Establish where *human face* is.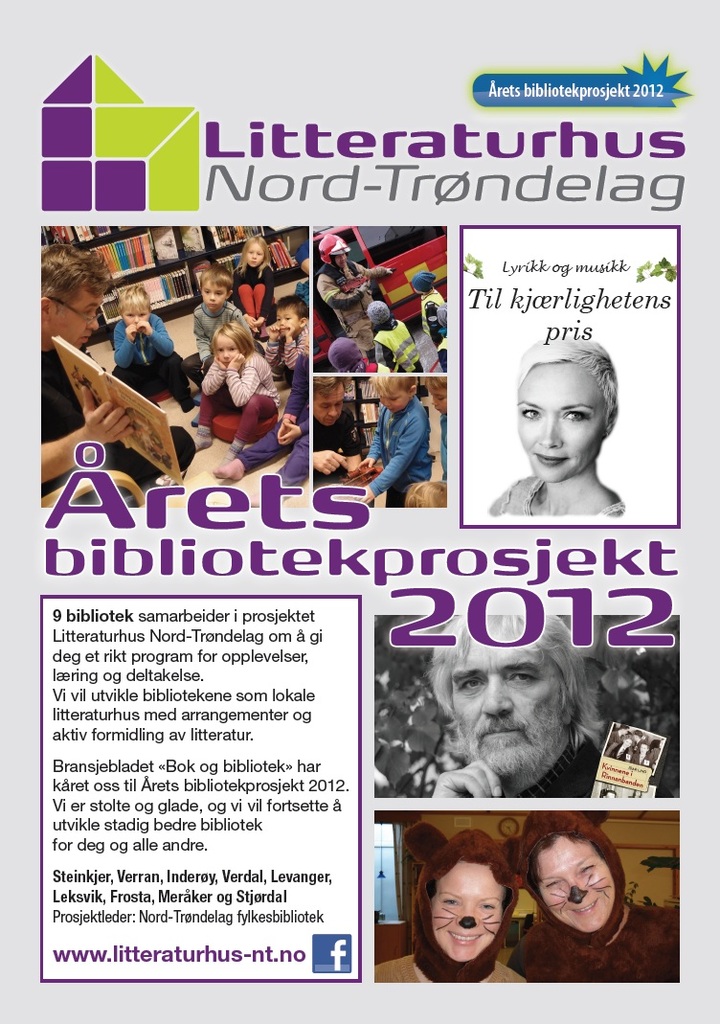
Established at <box>243,241,260,269</box>.
